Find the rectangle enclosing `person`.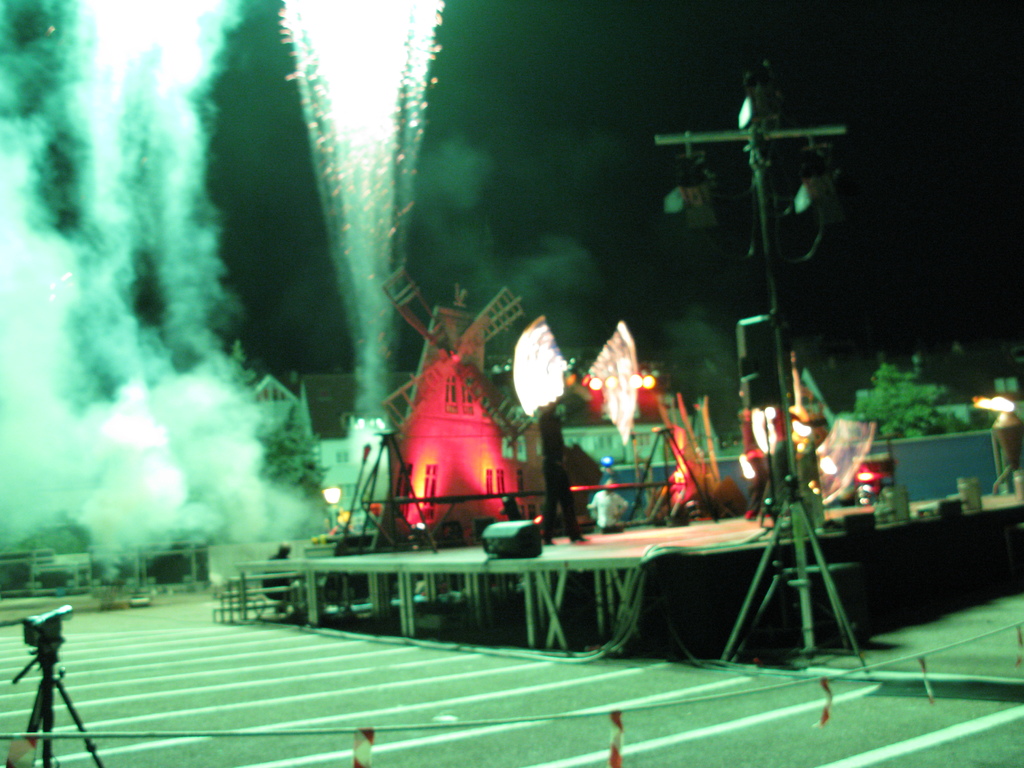
<bbox>536, 404, 583, 547</bbox>.
